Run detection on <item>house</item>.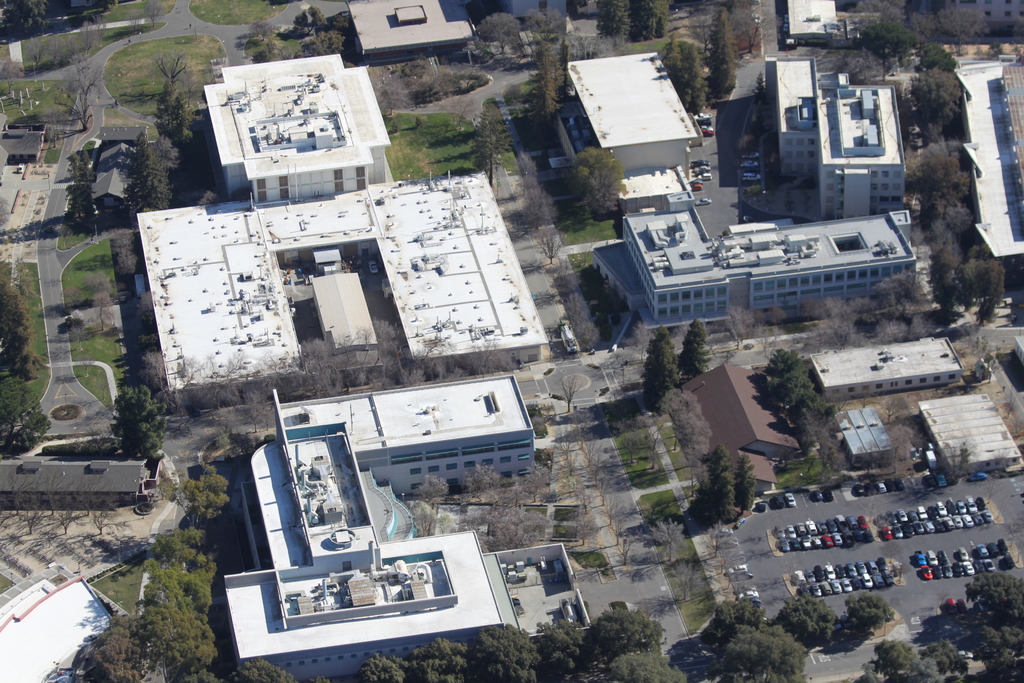
Result: (left=587, top=190, right=915, bottom=333).
